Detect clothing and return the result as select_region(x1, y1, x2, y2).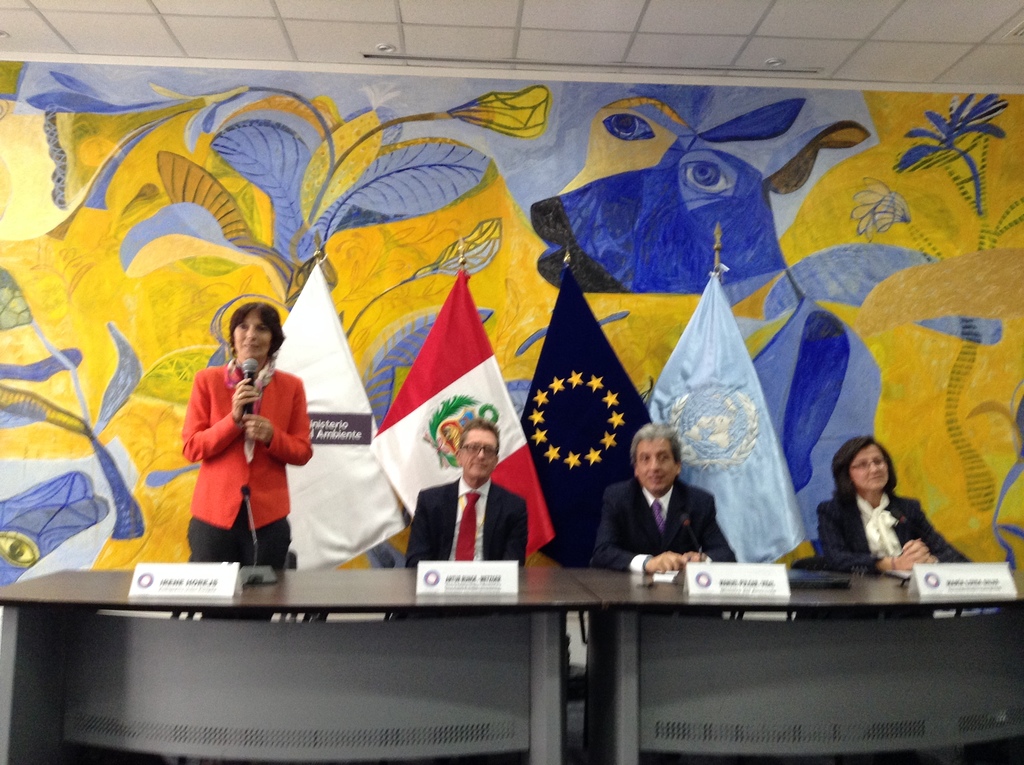
select_region(818, 489, 965, 567).
